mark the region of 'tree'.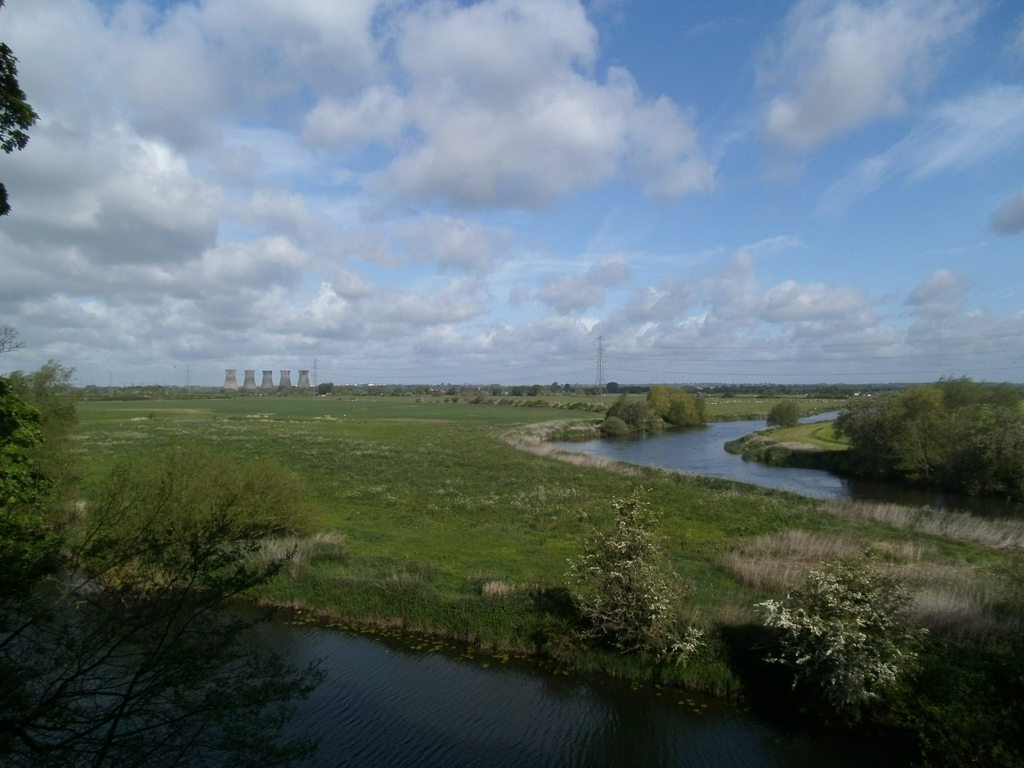
Region: {"left": 394, "top": 388, "right": 402, "bottom": 394}.
